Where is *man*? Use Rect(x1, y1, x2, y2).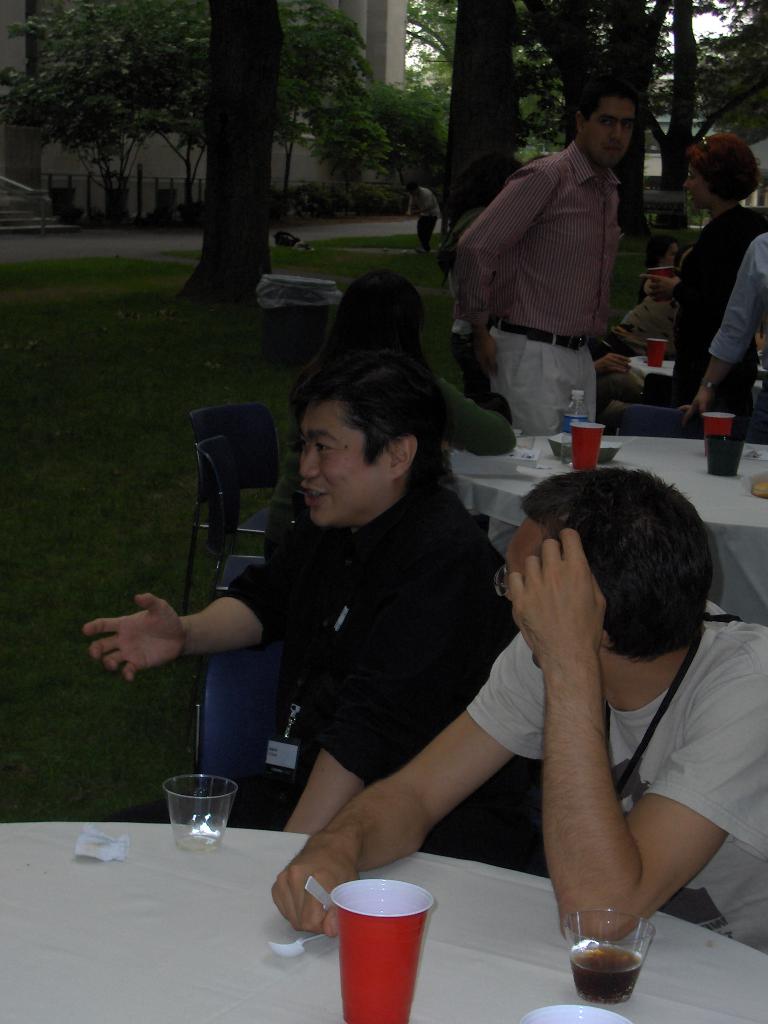
Rect(456, 106, 680, 448).
